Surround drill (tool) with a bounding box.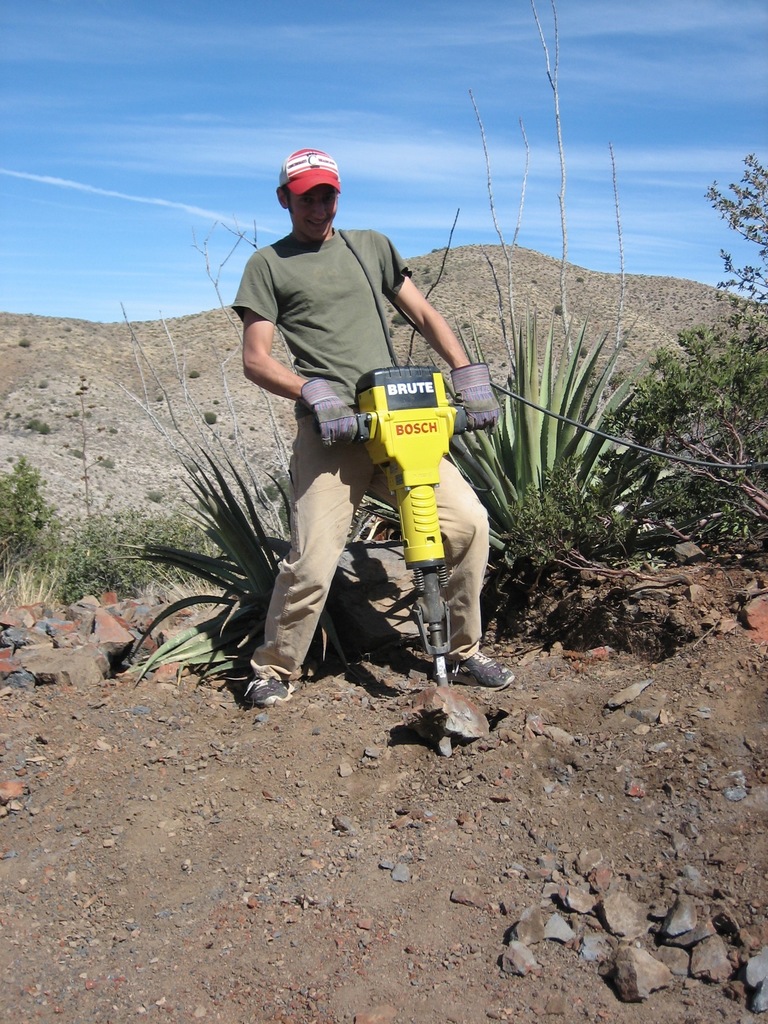
bbox=[317, 363, 499, 688].
